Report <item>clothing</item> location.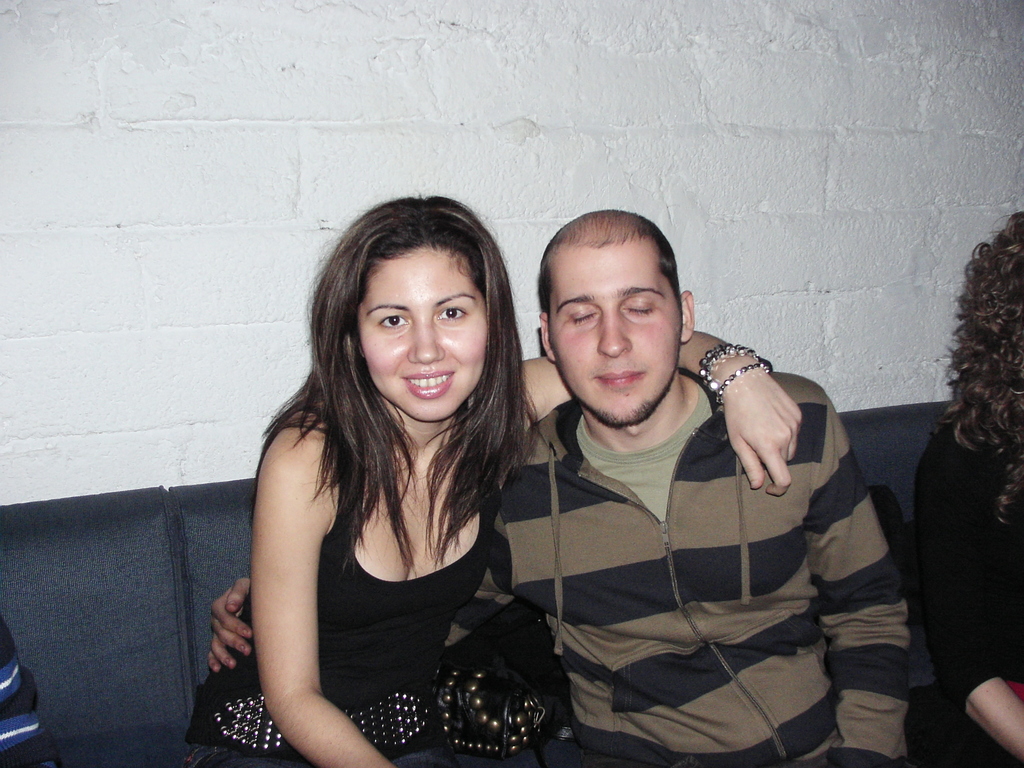
Report: box=[186, 396, 572, 767].
